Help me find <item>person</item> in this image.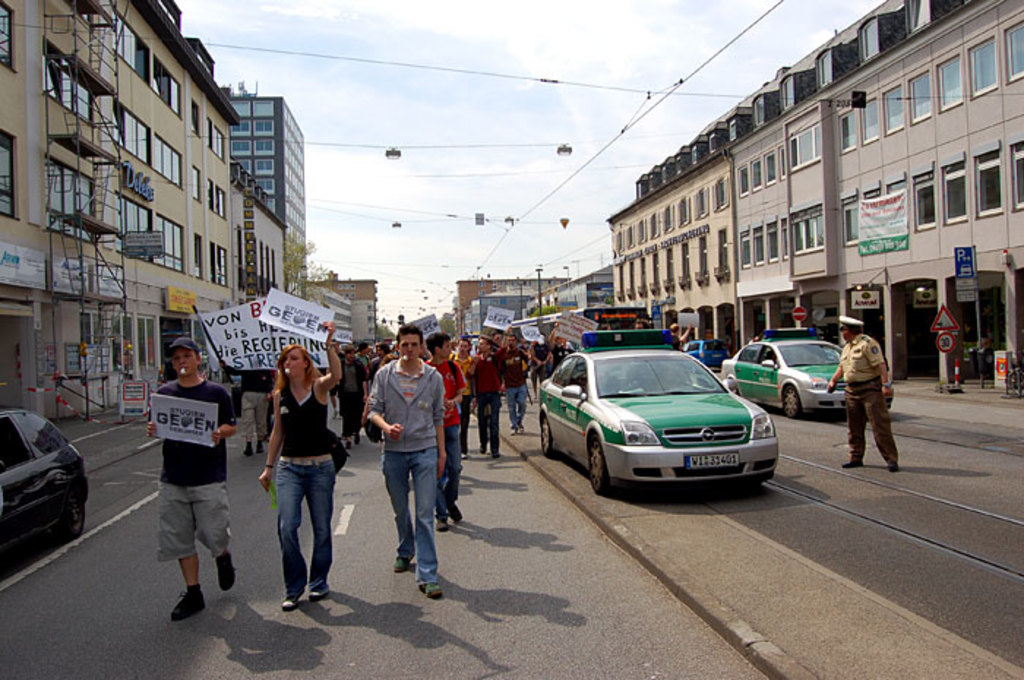
Found it: <bbox>828, 313, 907, 481</bbox>.
